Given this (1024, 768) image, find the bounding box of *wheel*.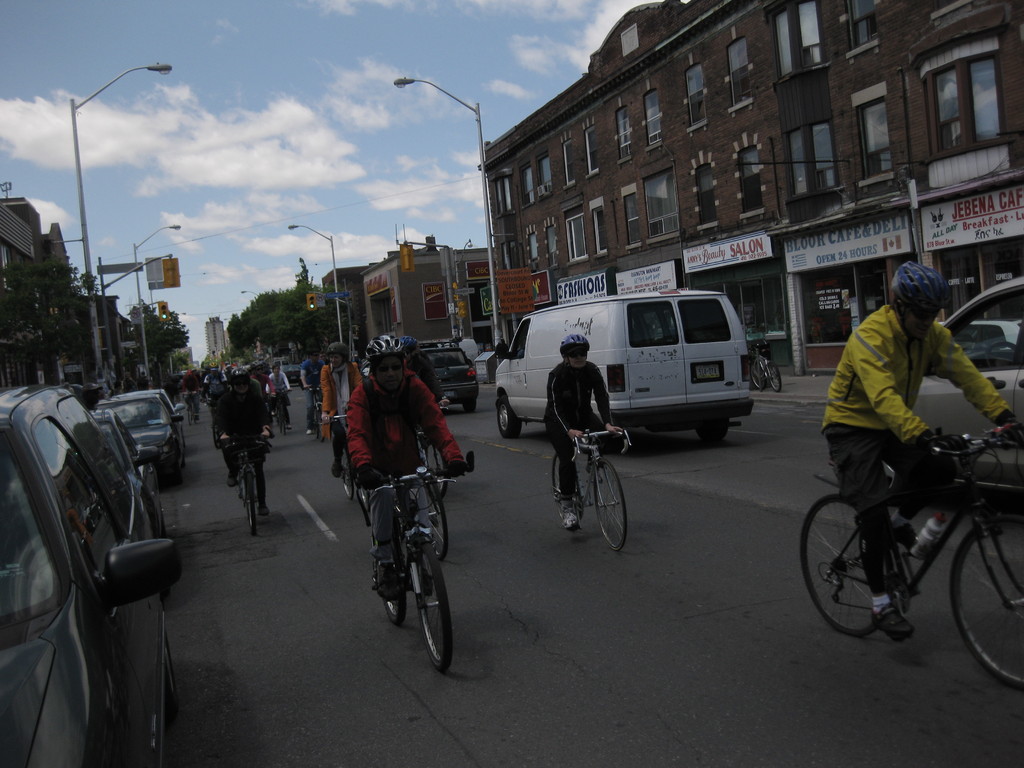
region(426, 474, 445, 561).
